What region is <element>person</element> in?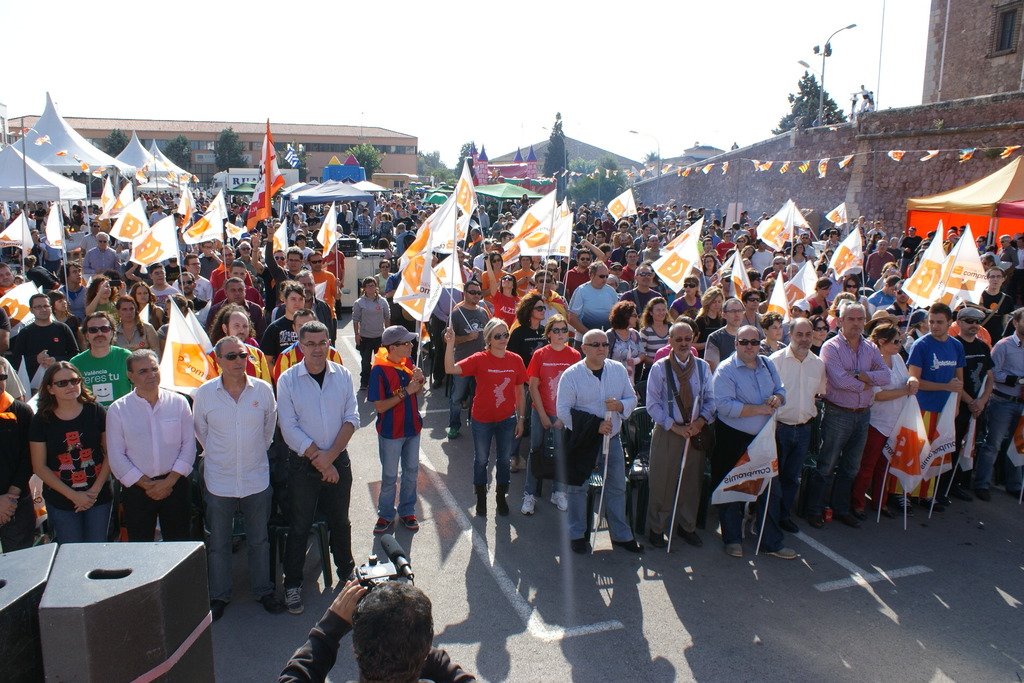
[703, 299, 753, 367].
